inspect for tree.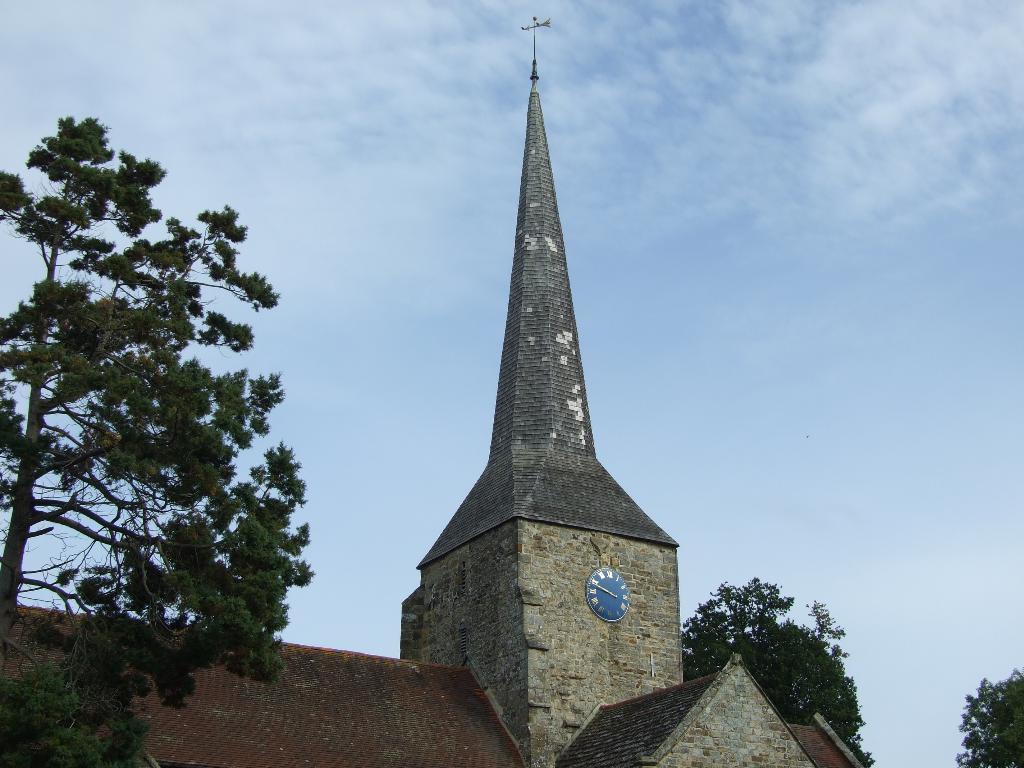
Inspection: pyautogui.locateOnScreen(0, 111, 315, 767).
